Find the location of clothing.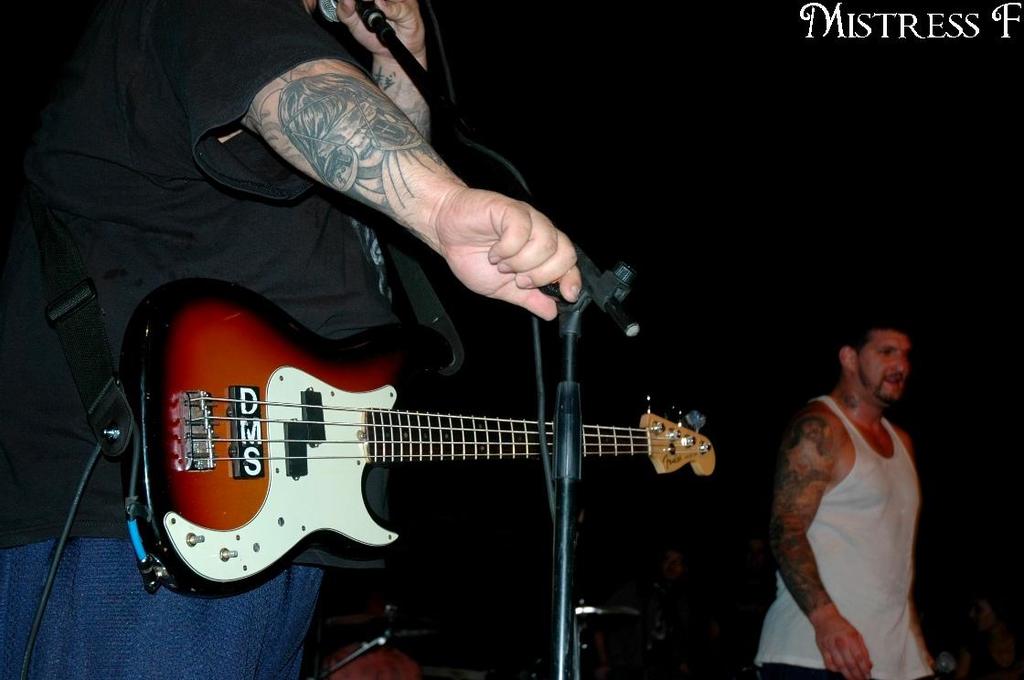
Location: bbox=[0, 0, 400, 679].
